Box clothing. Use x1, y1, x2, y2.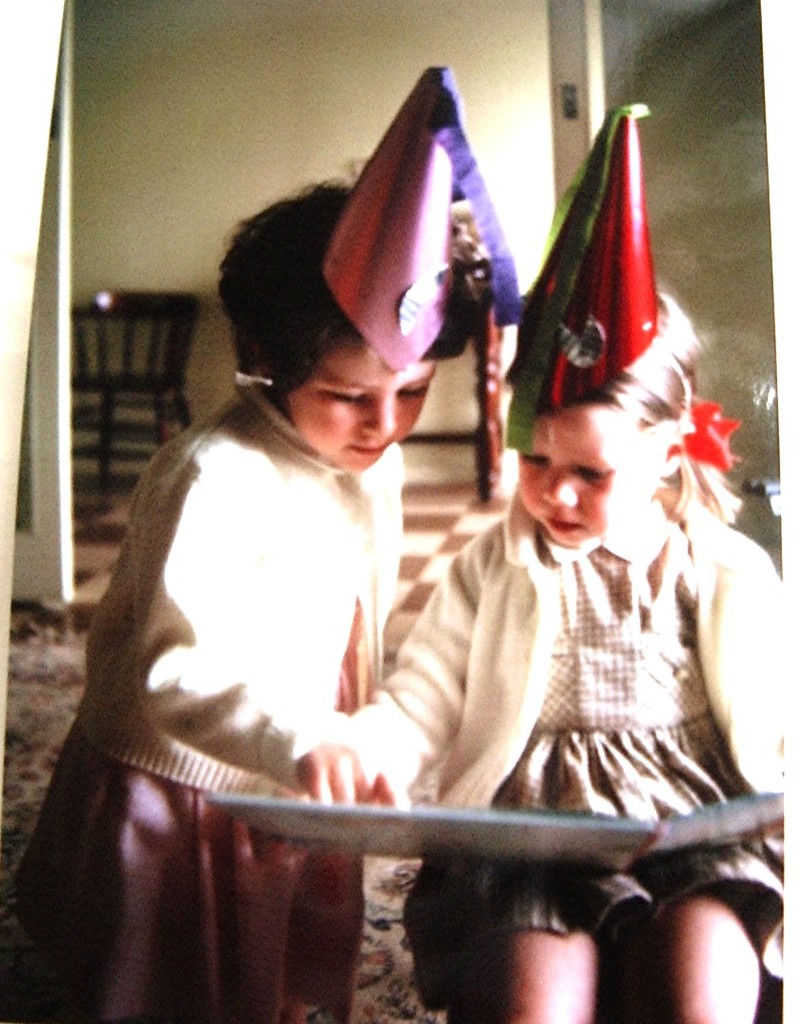
303, 487, 790, 767.
